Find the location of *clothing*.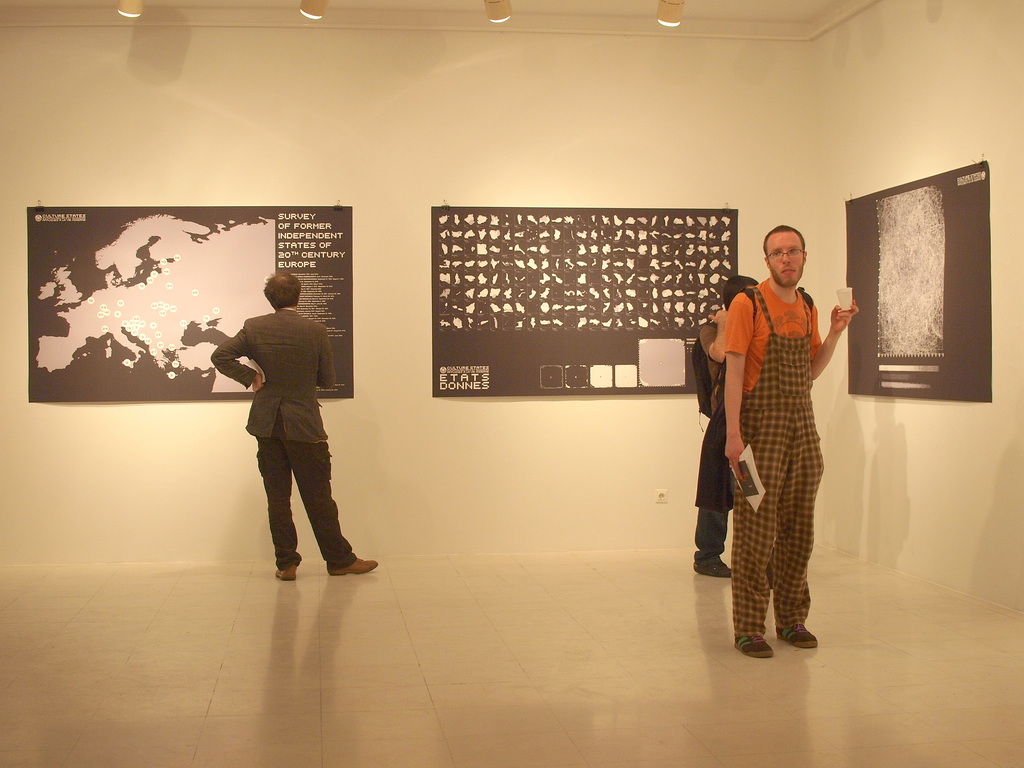
Location: [214,309,334,564].
